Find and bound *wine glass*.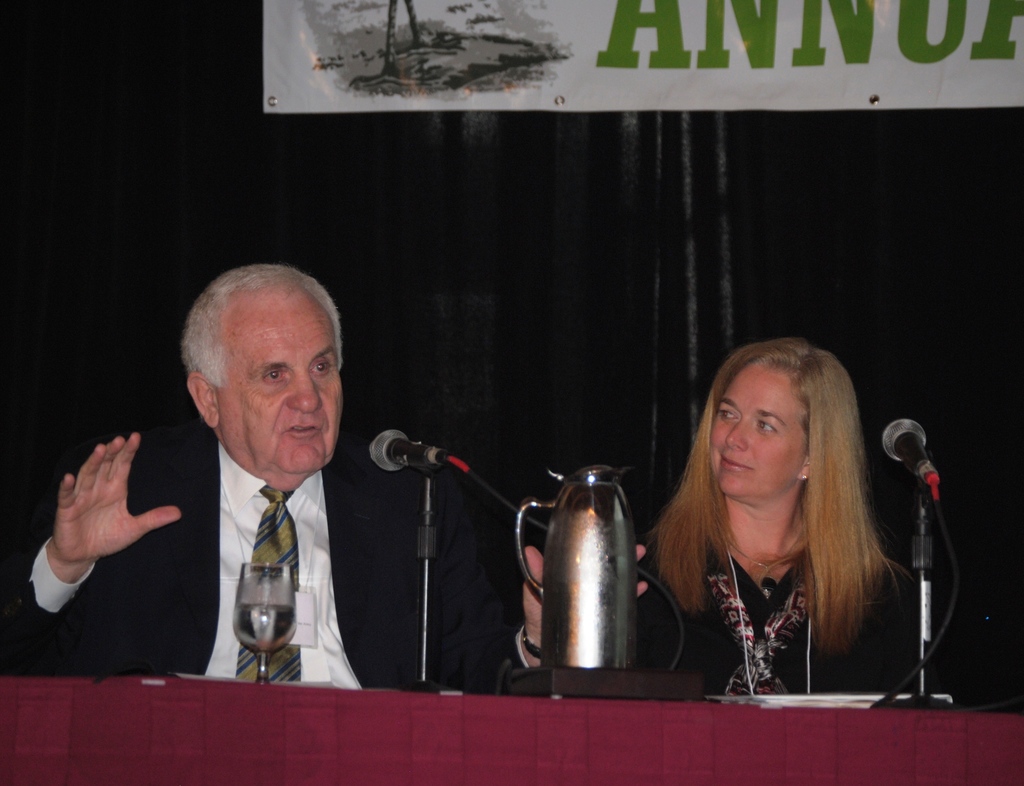
Bound: [left=232, top=560, right=298, bottom=682].
